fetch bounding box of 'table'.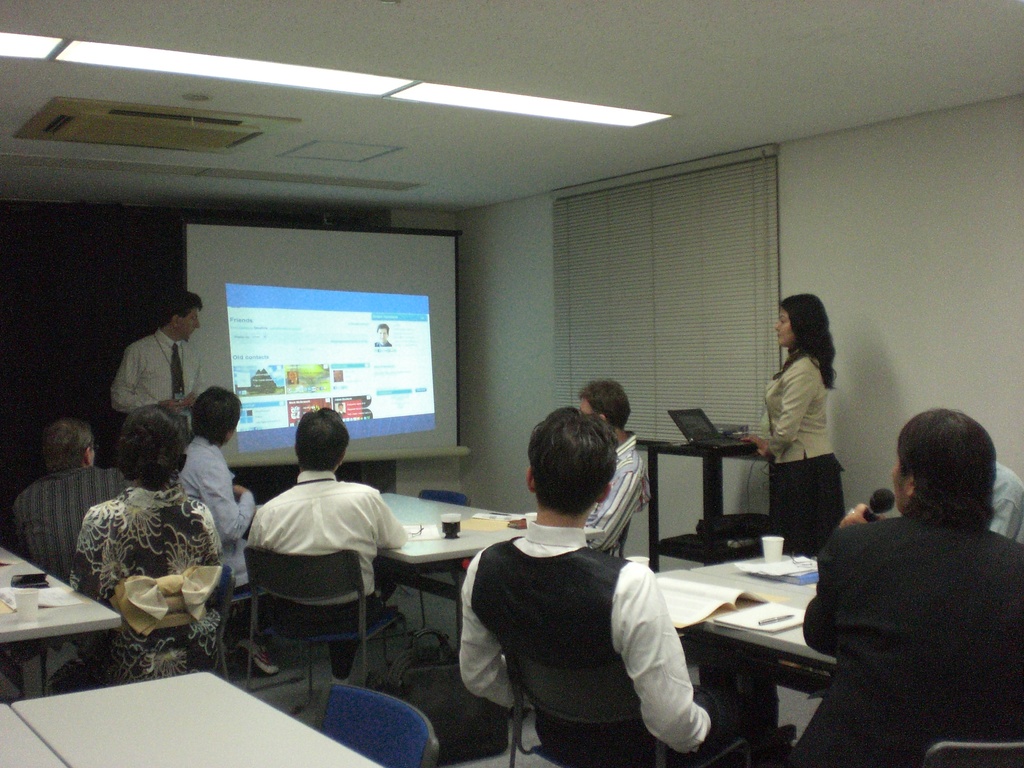
Bbox: [x1=12, y1=669, x2=381, y2=767].
